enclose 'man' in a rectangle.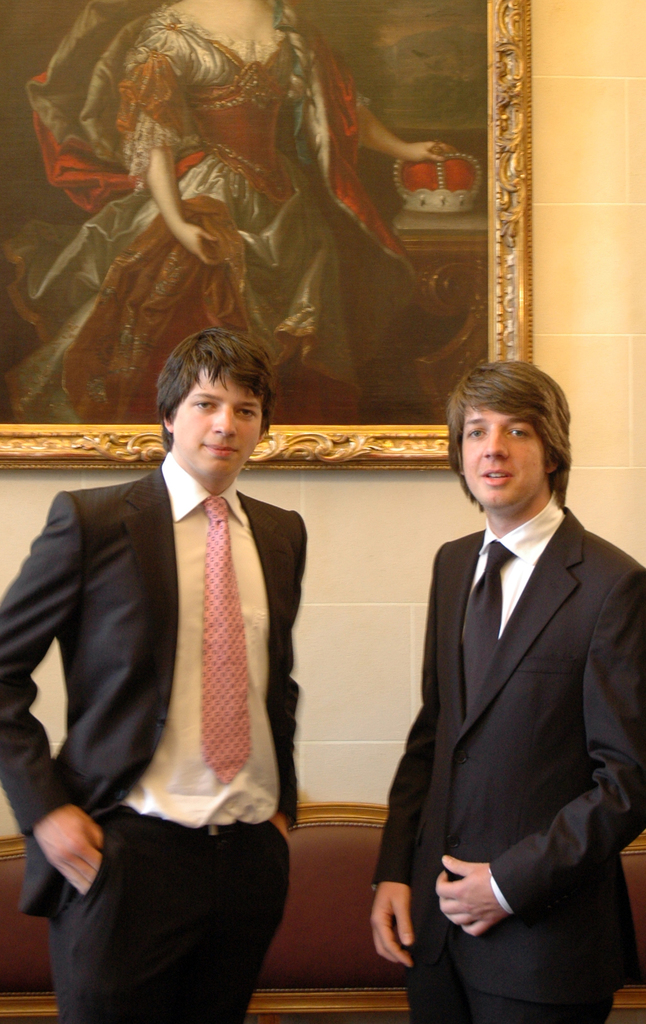
select_region(367, 365, 645, 1023).
